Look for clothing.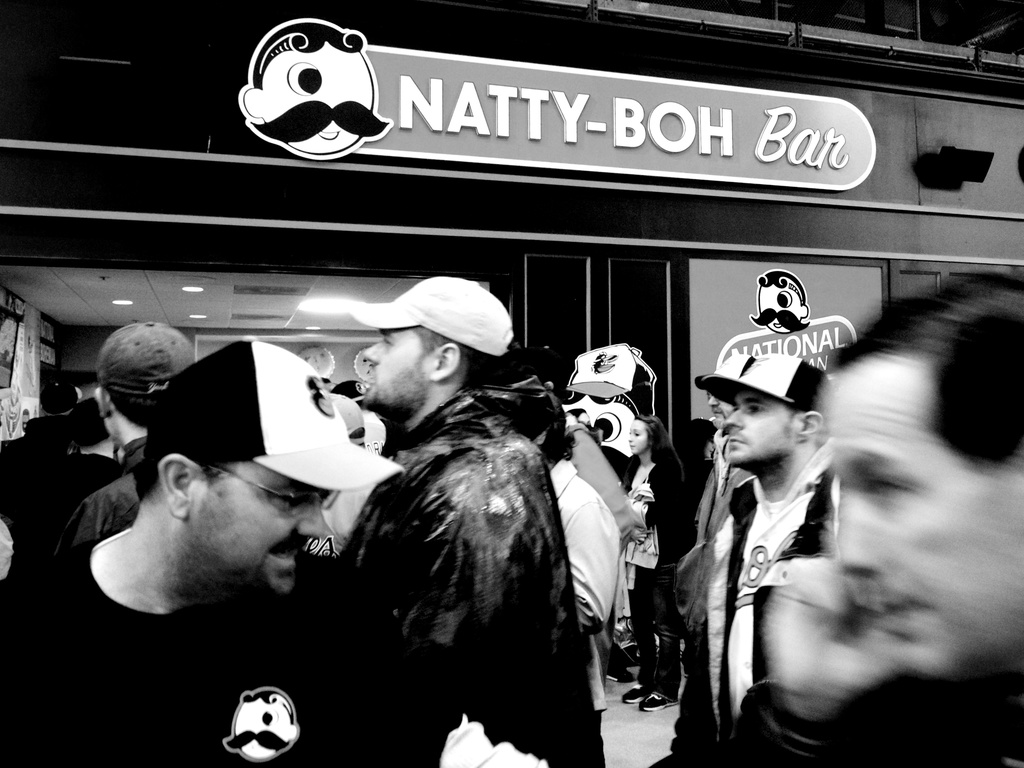
Found: BBox(4, 441, 115, 528).
